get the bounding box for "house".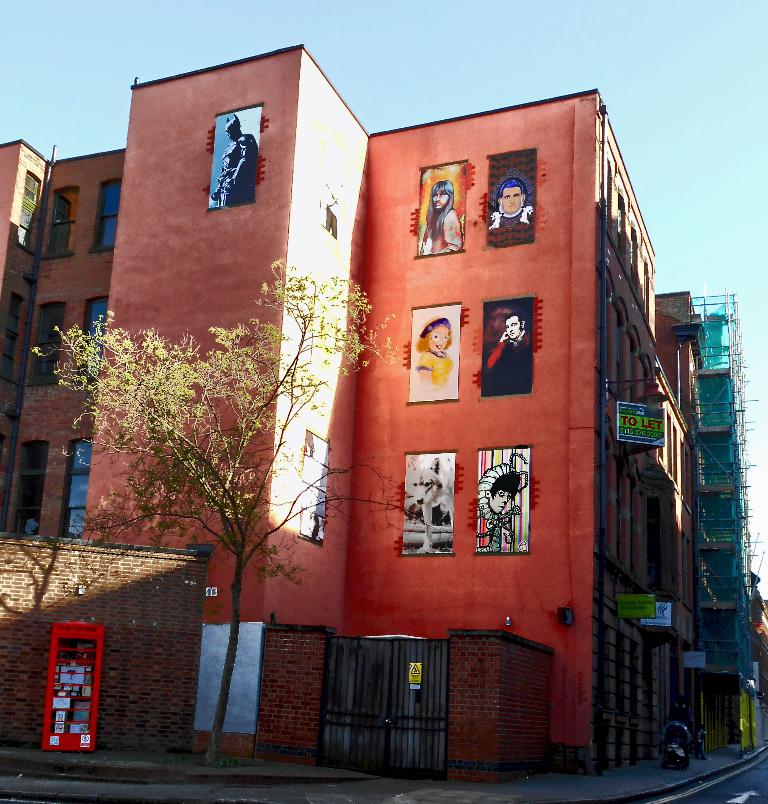
select_region(655, 255, 763, 751).
